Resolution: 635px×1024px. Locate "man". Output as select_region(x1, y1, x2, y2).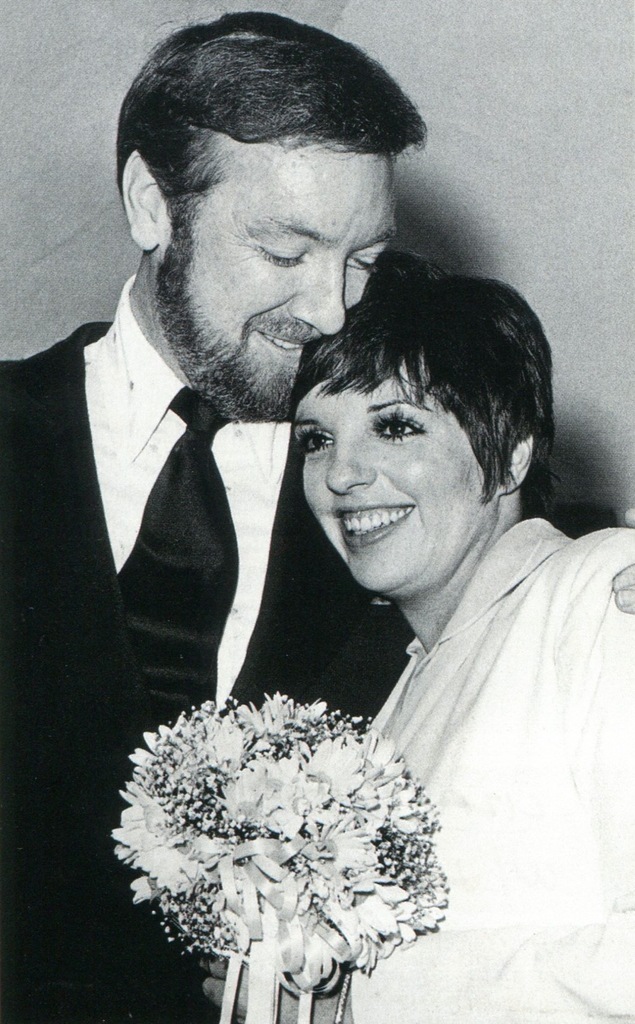
select_region(0, 13, 634, 1023).
